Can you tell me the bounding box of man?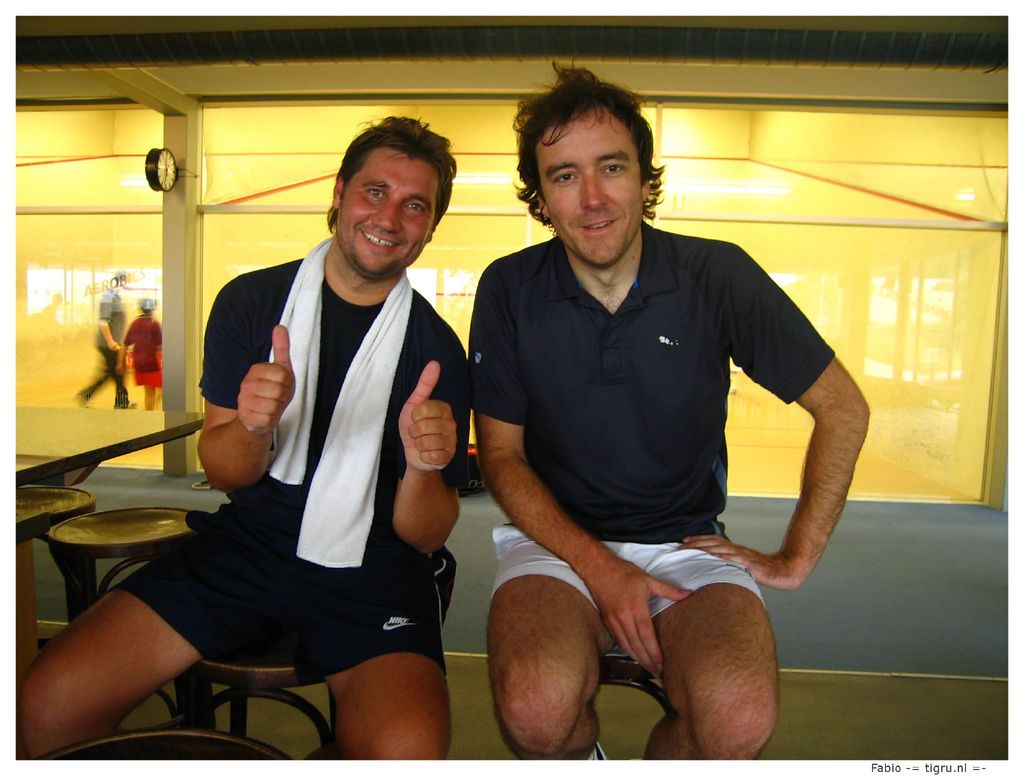
22 117 478 775.
